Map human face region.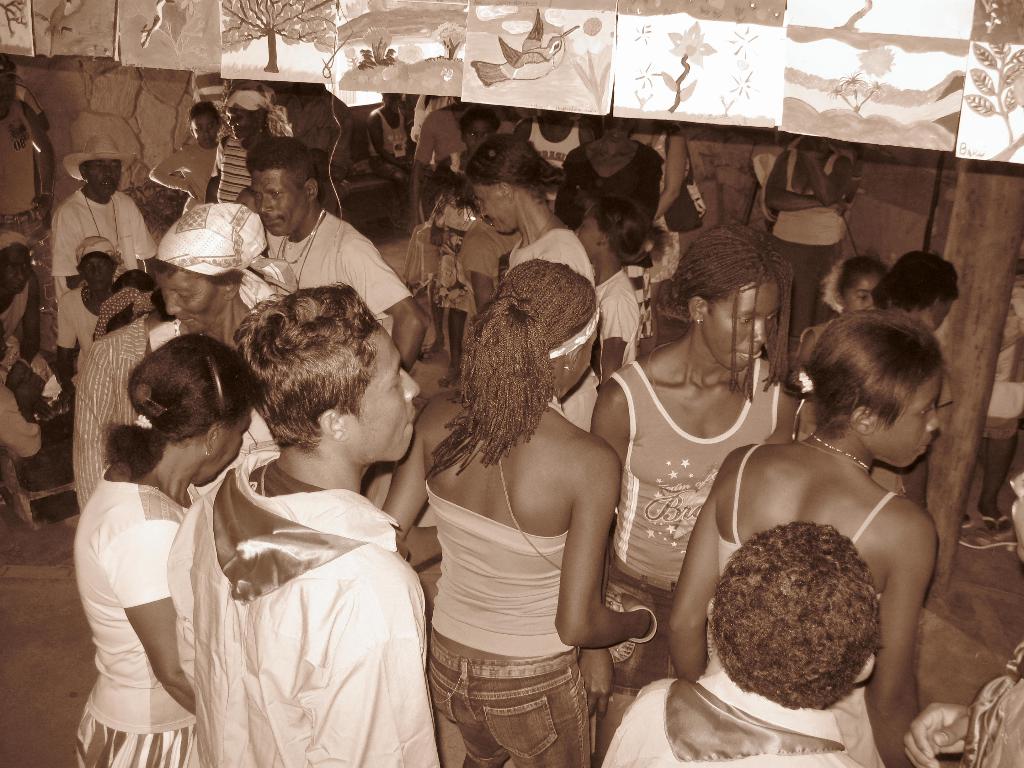
Mapped to bbox=(866, 371, 943, 471).
